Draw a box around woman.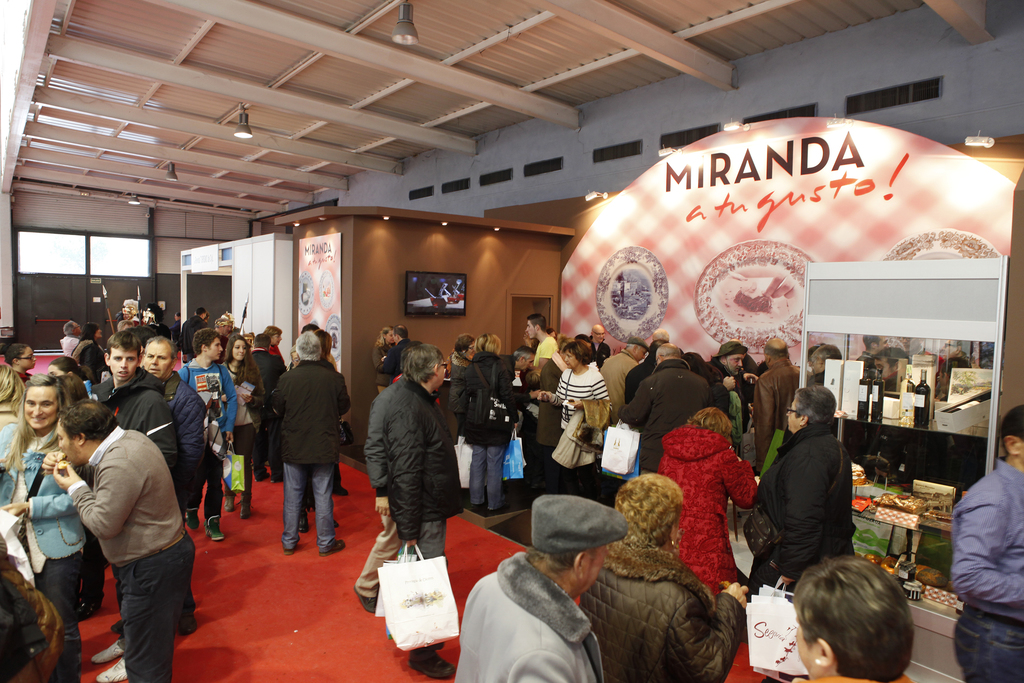
Rect(467, 331, 521, 514).
